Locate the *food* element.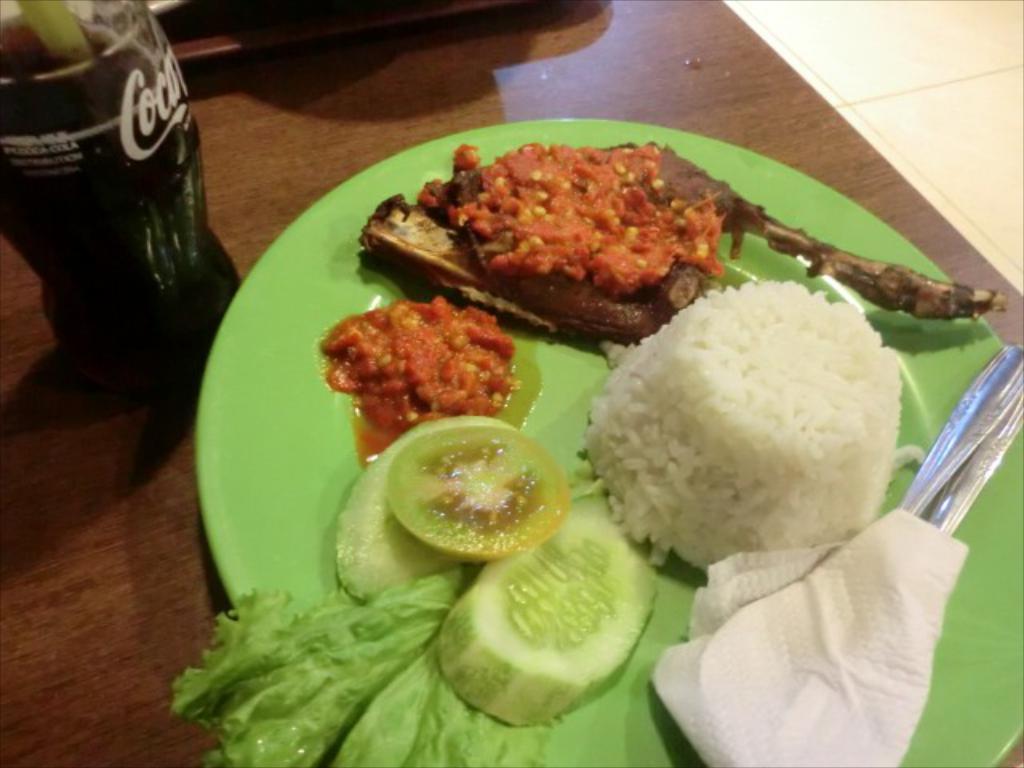
Element bbox: detection(166, 562, 552, 766).
